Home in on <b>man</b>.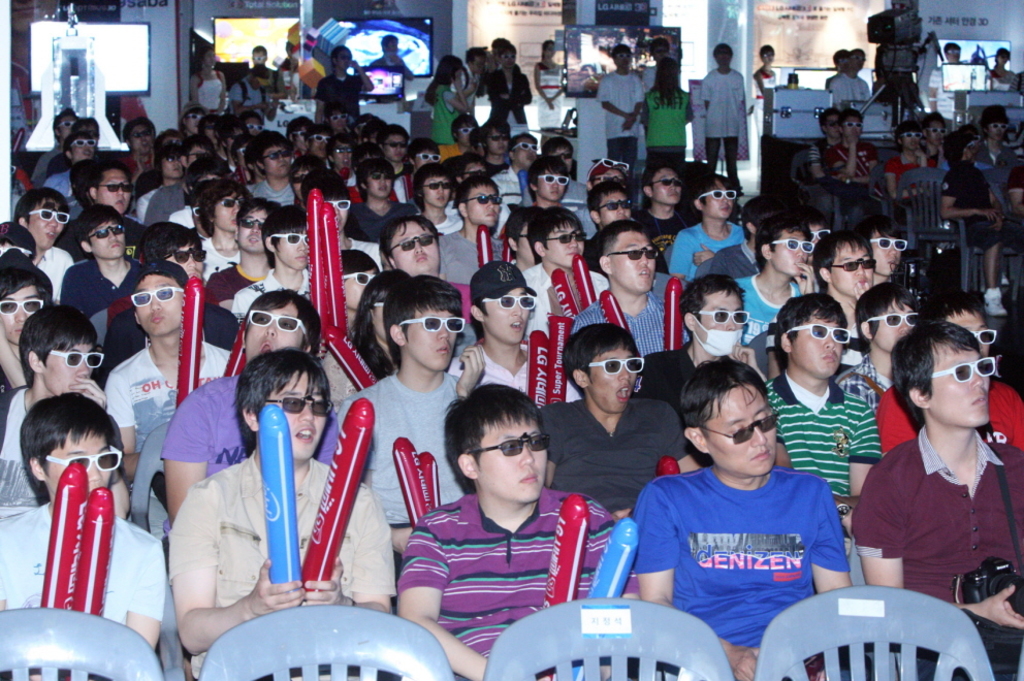
Homed in at rect(371, 32, 414, 98).
